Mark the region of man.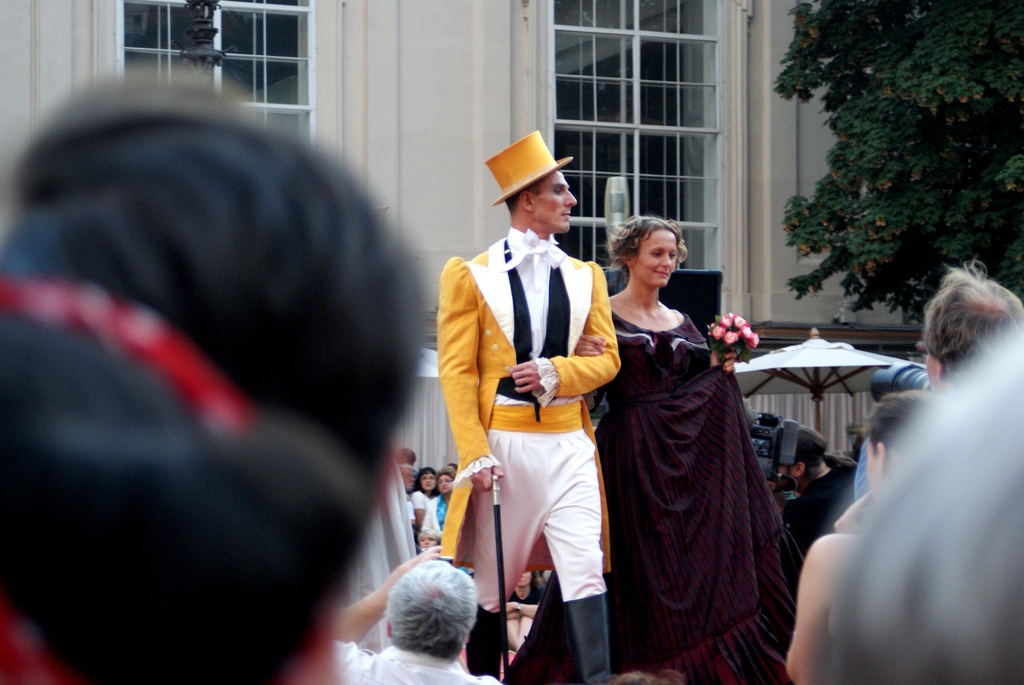
Region: [x1=790, y1=387, x2=960, y2=684].
